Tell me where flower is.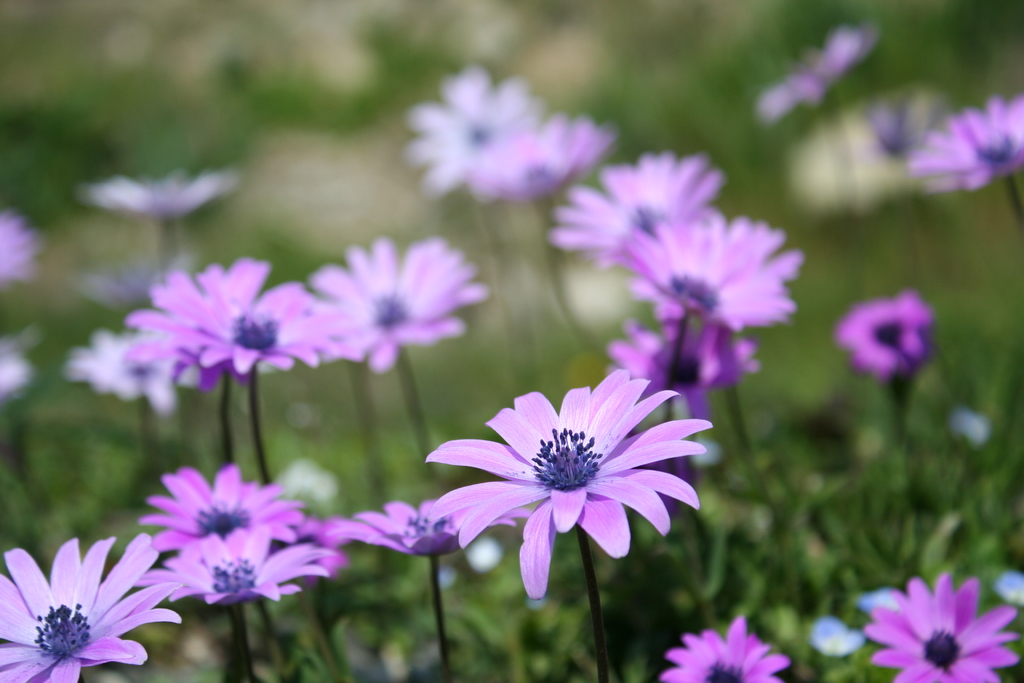
flower is at 763,28,867,124.
